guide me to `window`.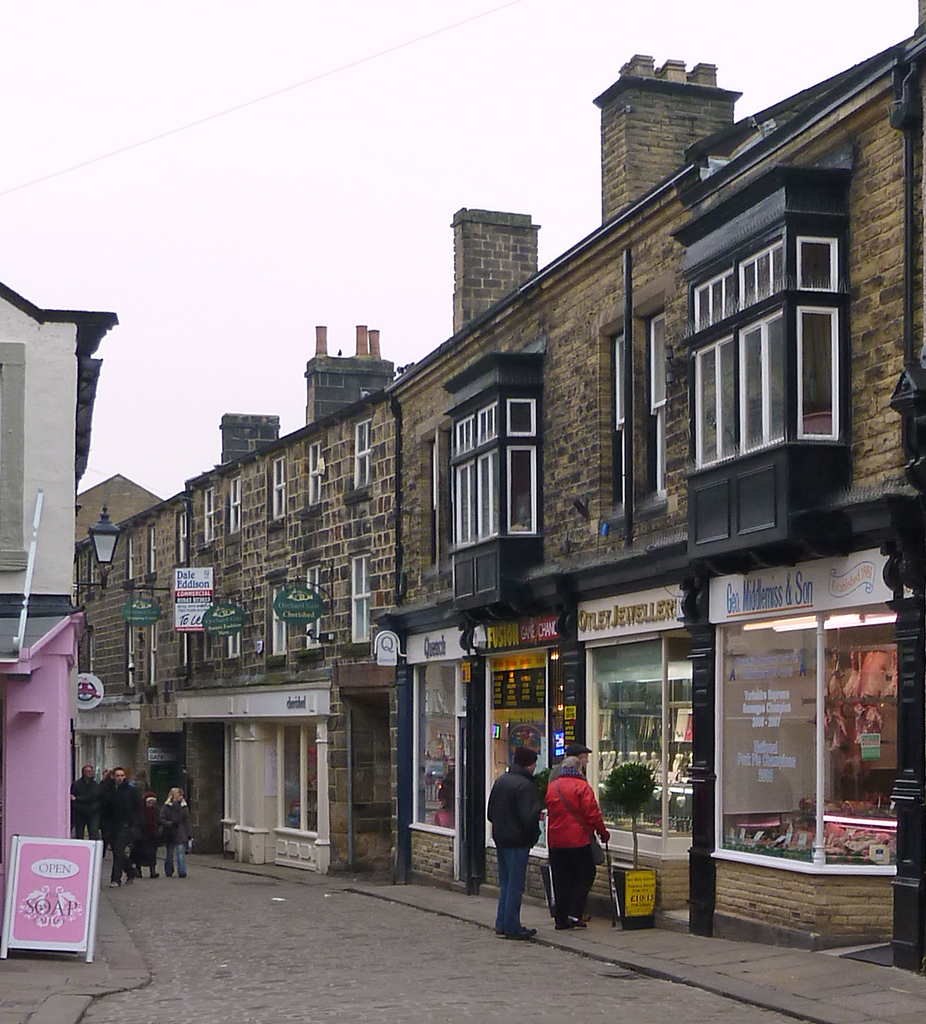
Guidance: 230/473/241/533.
